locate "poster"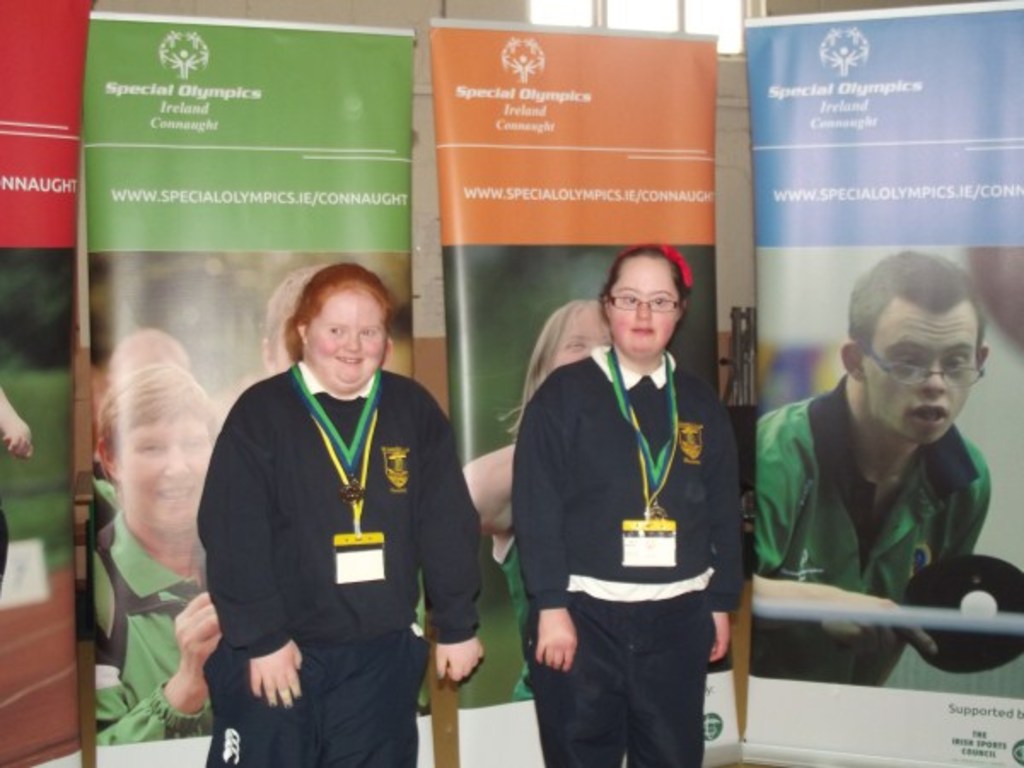
<region>85, 5, 437, 766</region>
